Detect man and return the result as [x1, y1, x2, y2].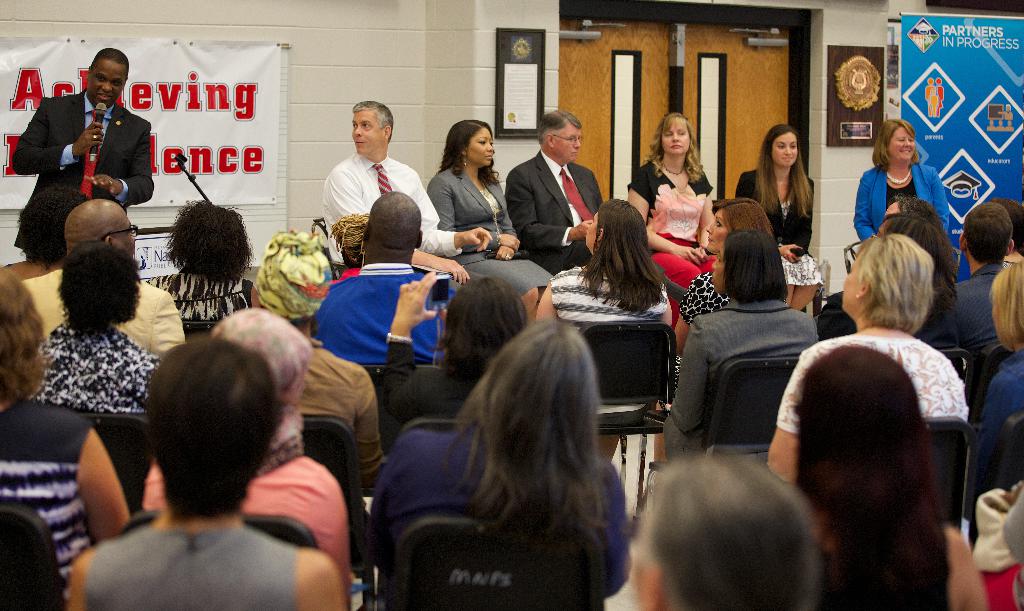
[499, 105, 600, 261].
